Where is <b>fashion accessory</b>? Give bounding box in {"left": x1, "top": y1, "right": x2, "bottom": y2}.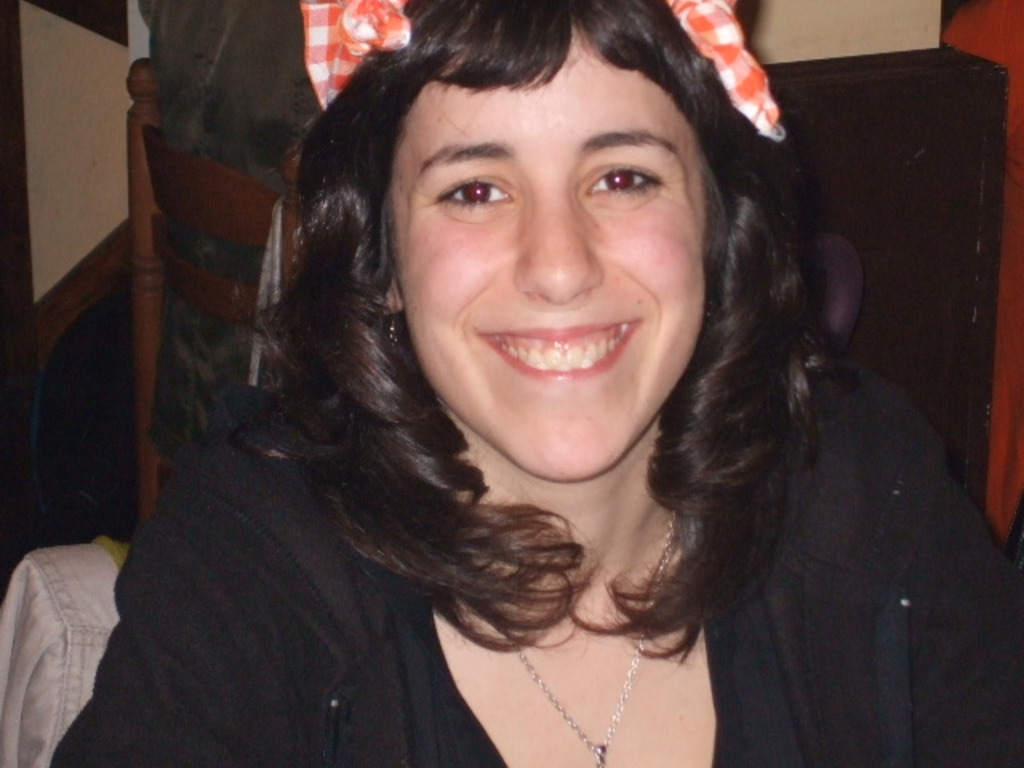
{"left": 390, "top": 312, "right": 402, "bottom": 342}.
